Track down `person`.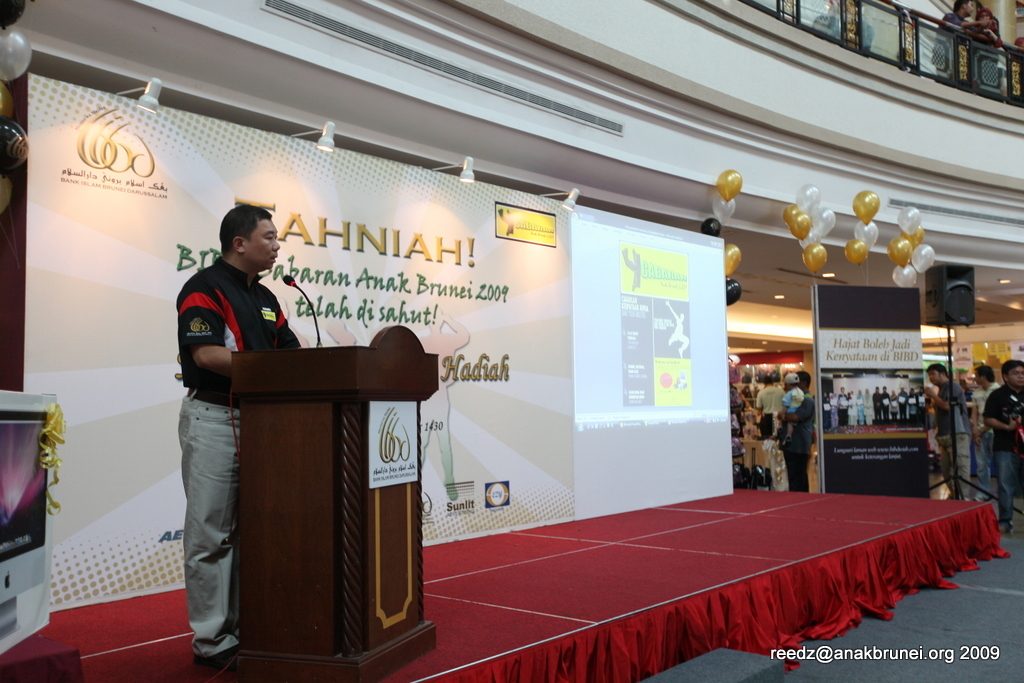
Tracked to bbox=(978, 357, 1023, 542).
